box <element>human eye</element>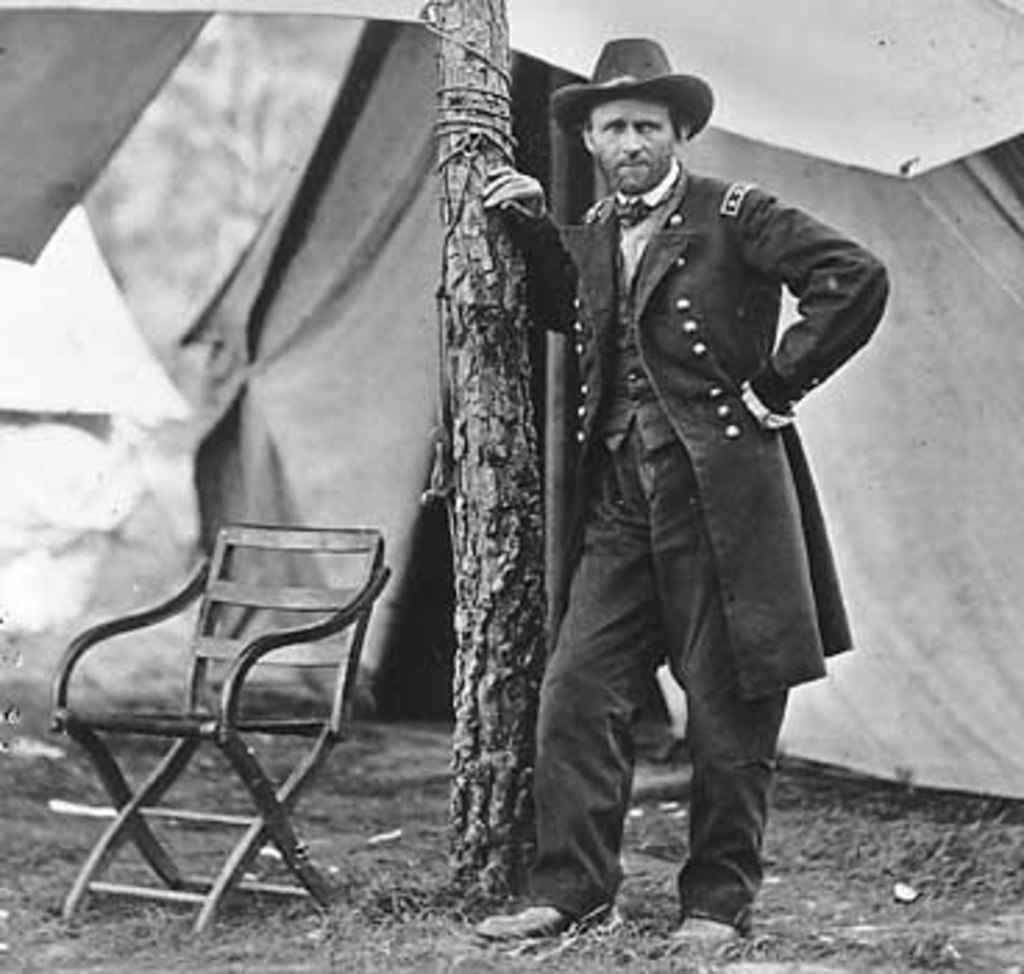
l=601, t=117, r=629, b=134
